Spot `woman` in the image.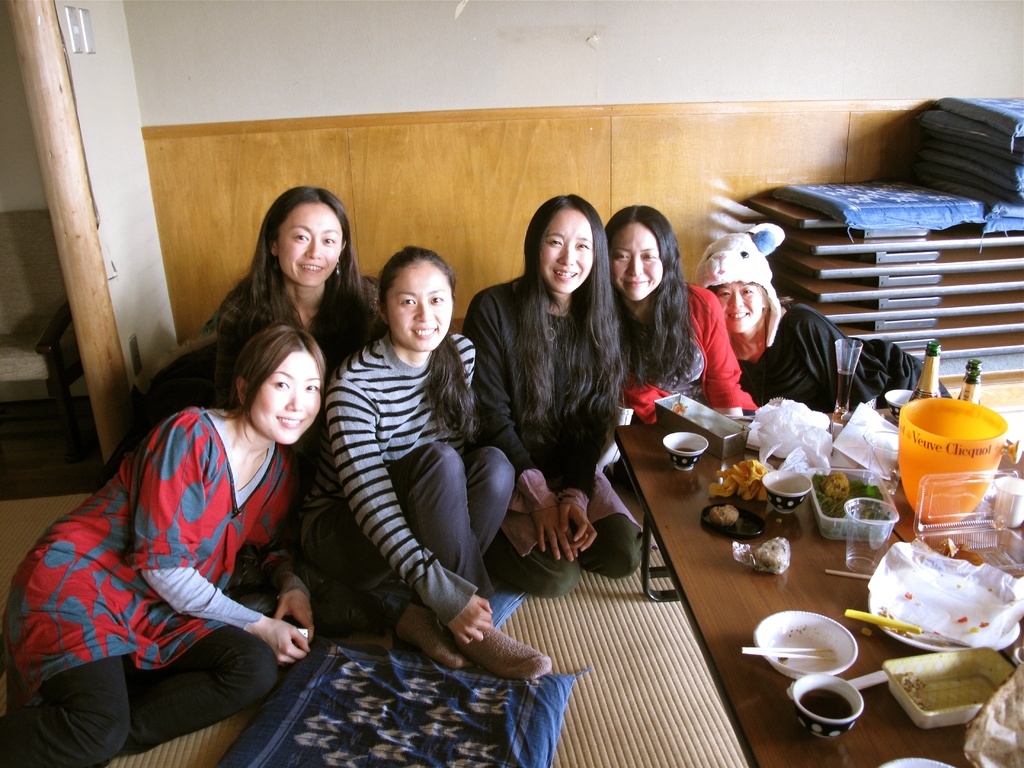
`woman` found at 694/221/952/413.
